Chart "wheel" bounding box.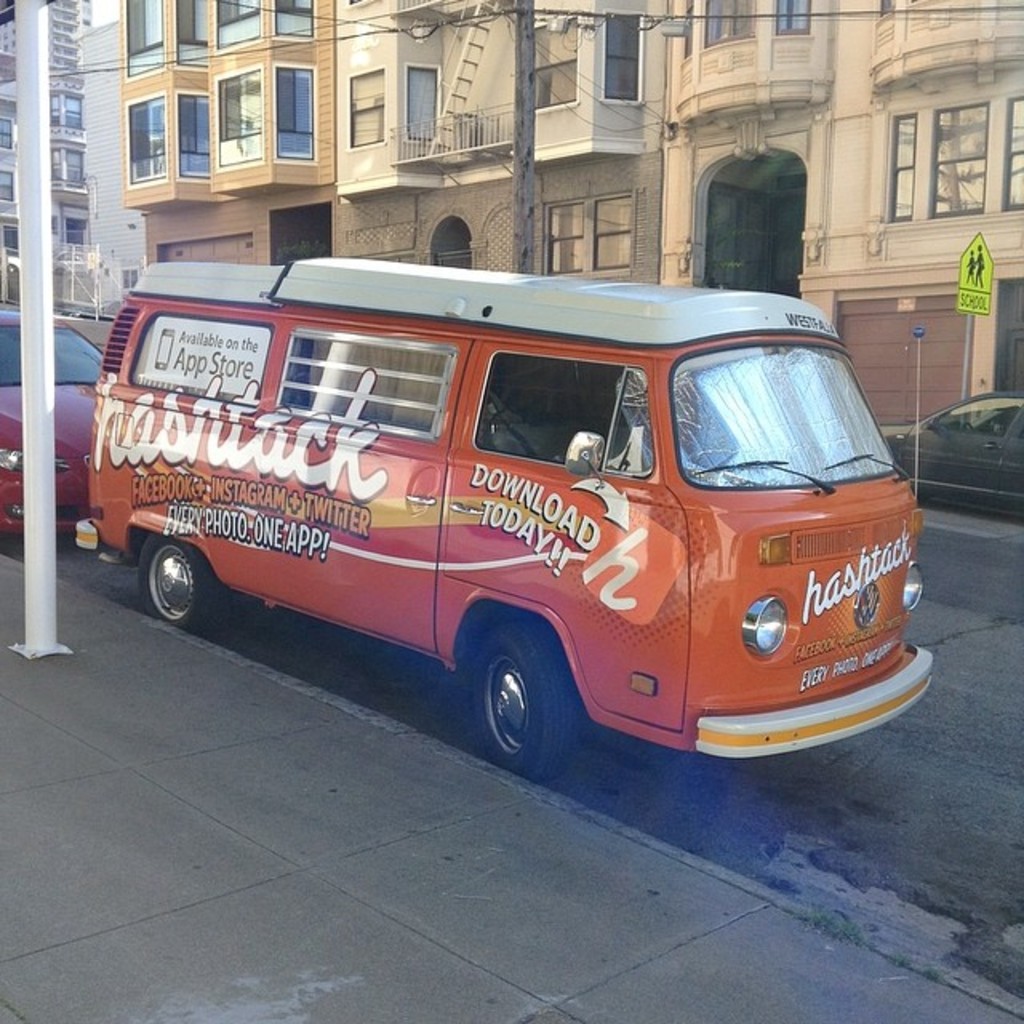
Charted: 139 544 230 630.
